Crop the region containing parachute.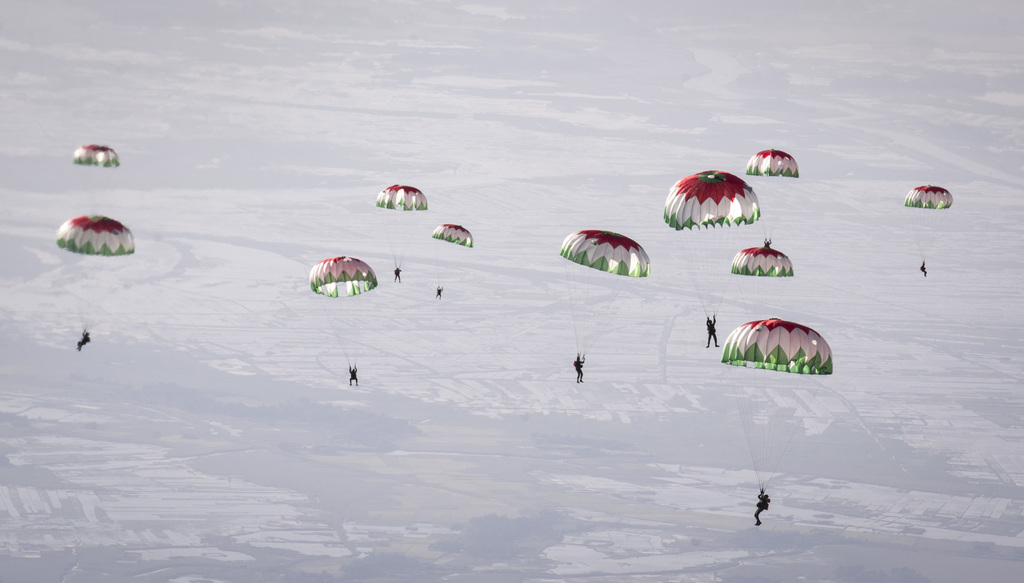
Crop region: box(558, 227, 650, 368).
